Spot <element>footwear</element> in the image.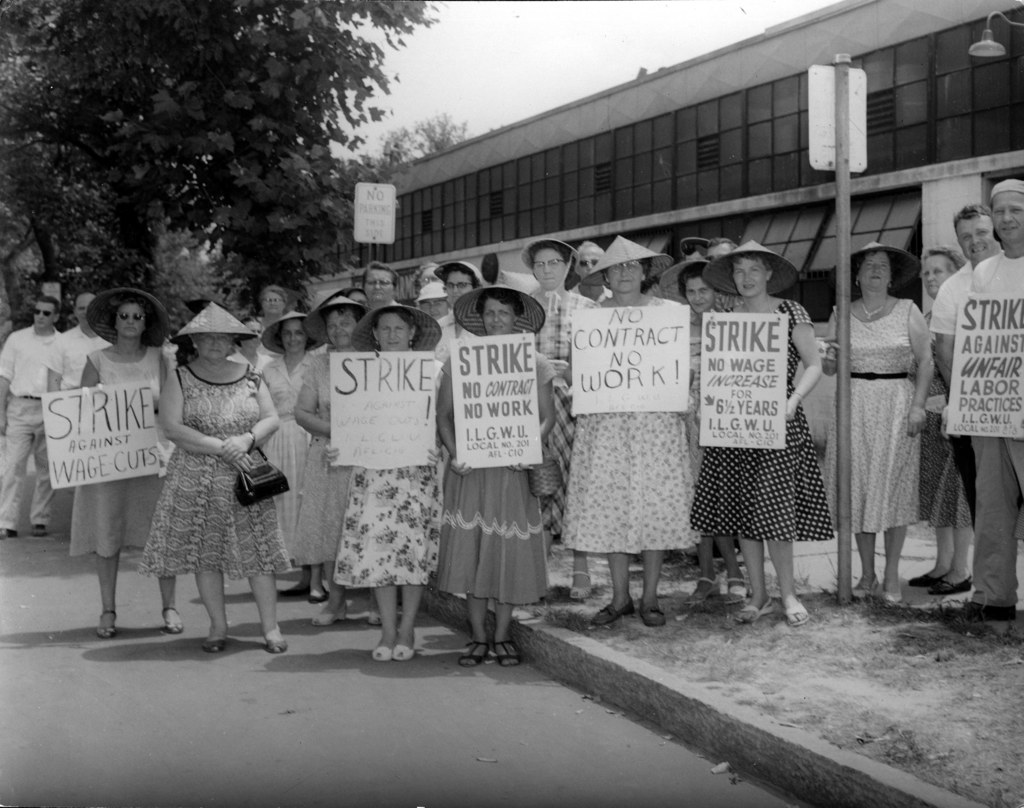
<element>footwear</element> found at l=491, t=637, r=524, b=667.
